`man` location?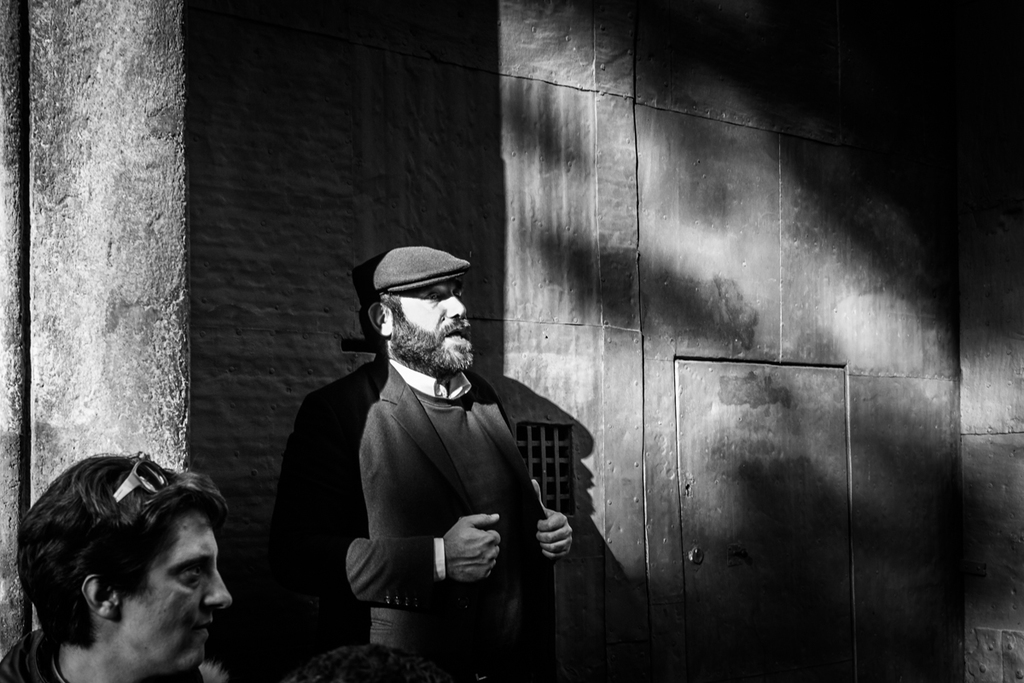
locate(264, 236, 596, 663)
